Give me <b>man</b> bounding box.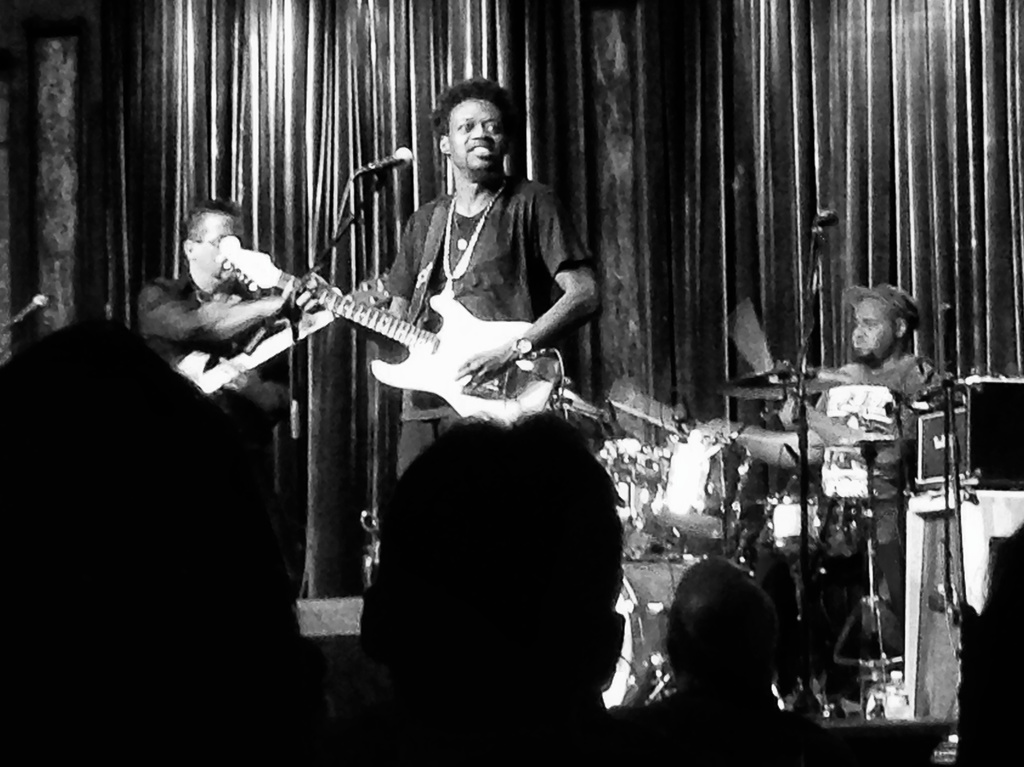
<bbox>363, 70, 606, 531</bbox>.
